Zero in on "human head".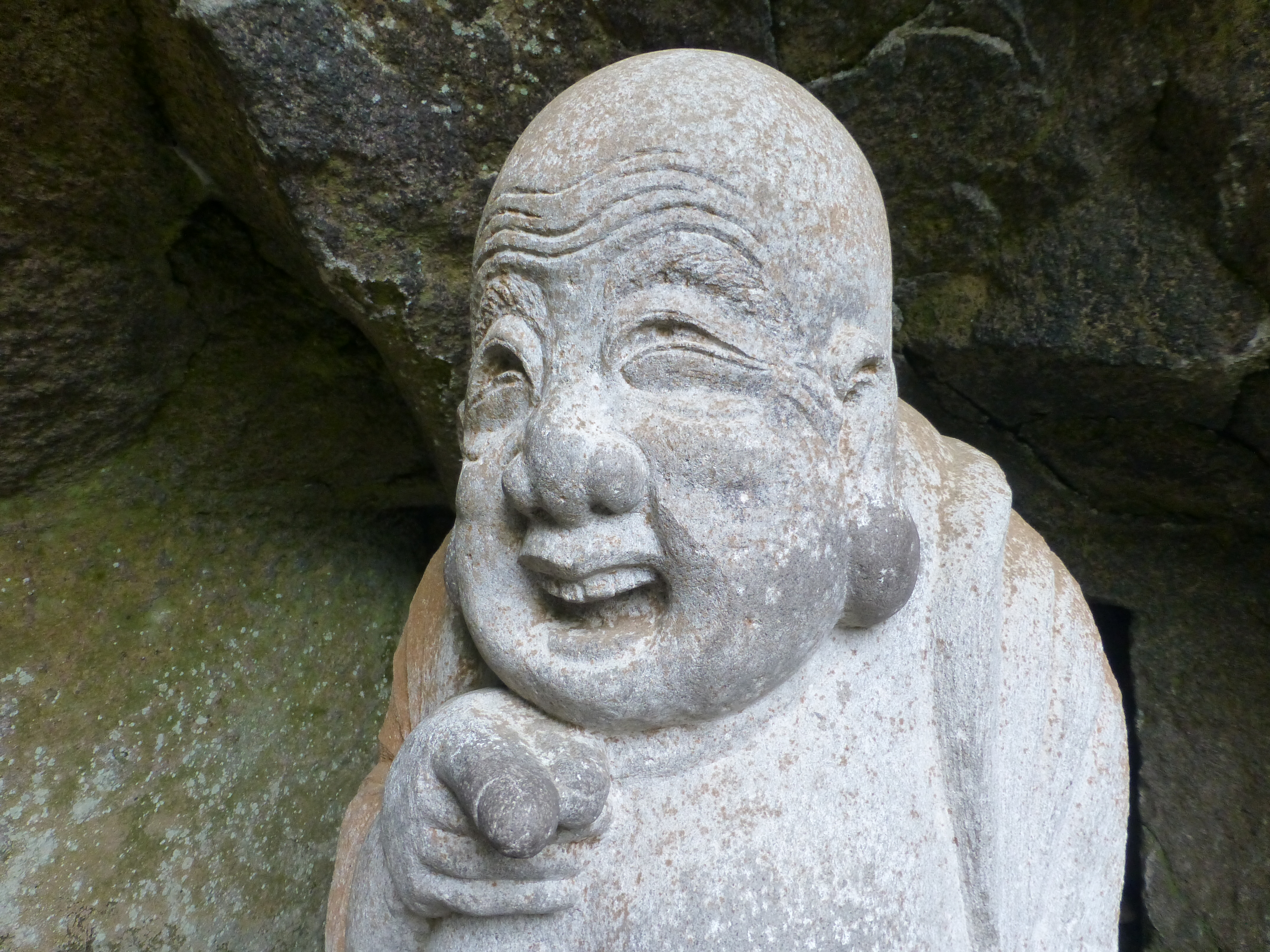
Zeroed in: {"left": 133, "top": 13, "right": 268, "bottom": 205}.
